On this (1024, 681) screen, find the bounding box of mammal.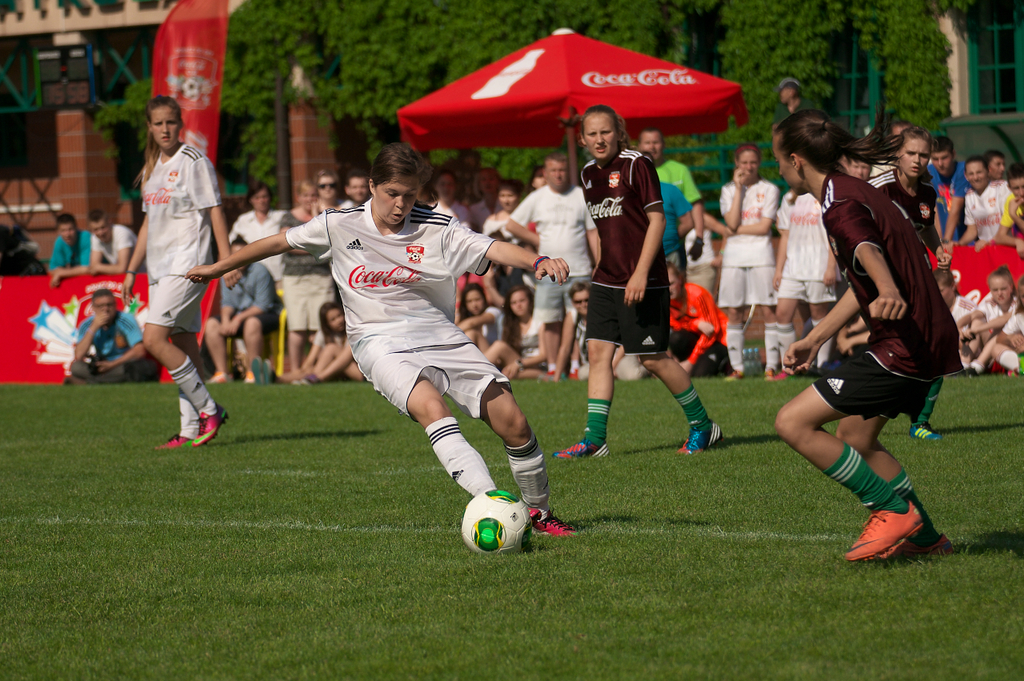
Bounding box: (left=482, top=178, right=522, bottom=246).
